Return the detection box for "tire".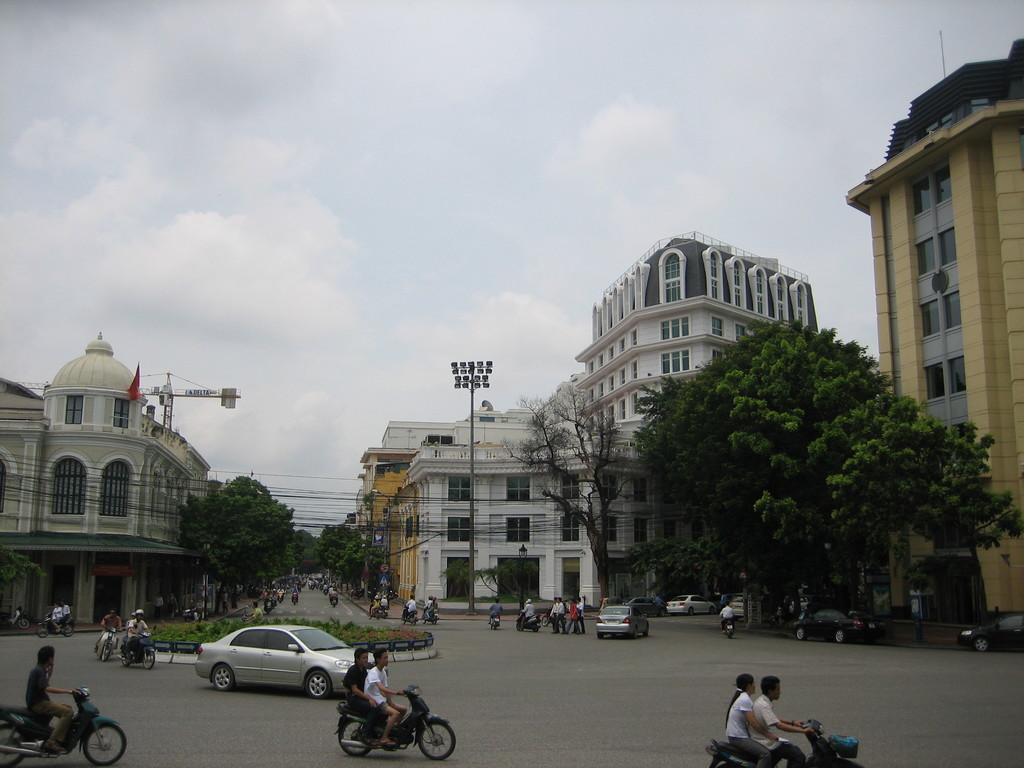
x1=644, y1=625, x2=655, y2=636.
